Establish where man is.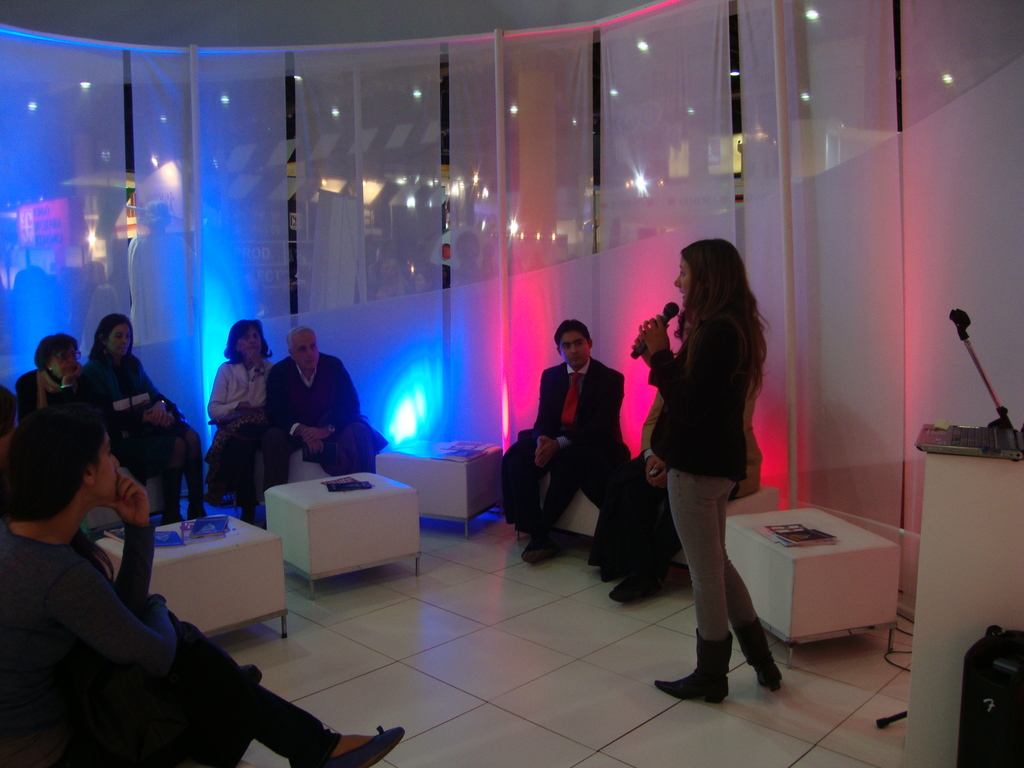
Established at (262,326,374,496).
